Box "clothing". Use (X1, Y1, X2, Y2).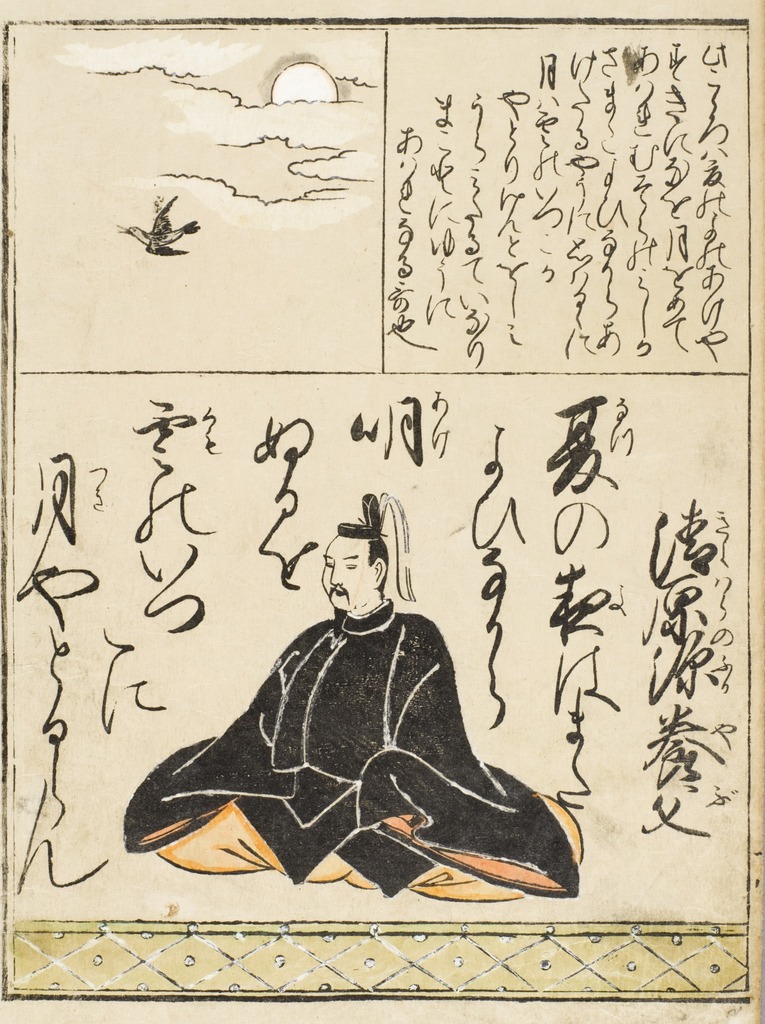
(109, 593, 577, 897).
